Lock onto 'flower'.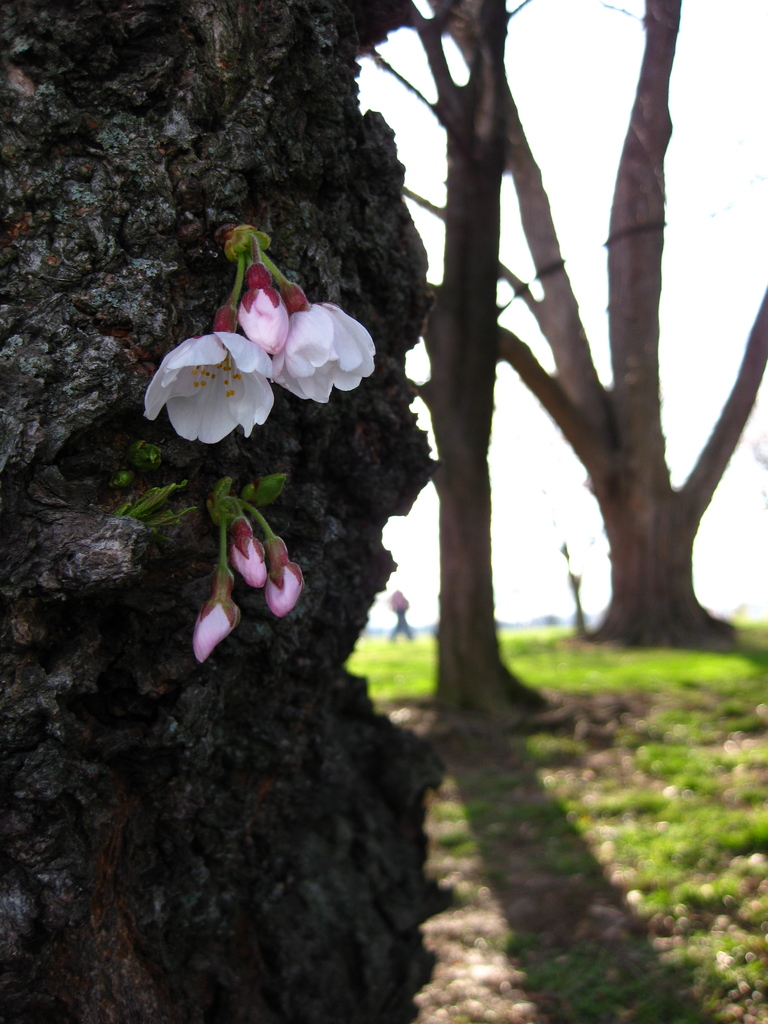
Locked: (x1=237, y1=273, x2=289, y2=358).
